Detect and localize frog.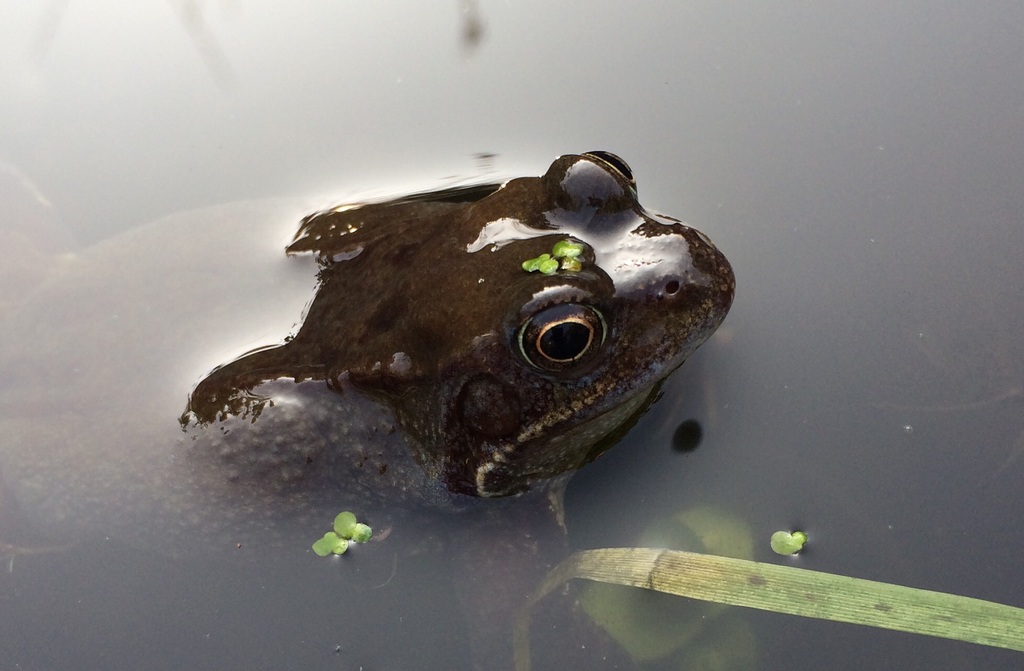
Localized at 175,153,732,524.
